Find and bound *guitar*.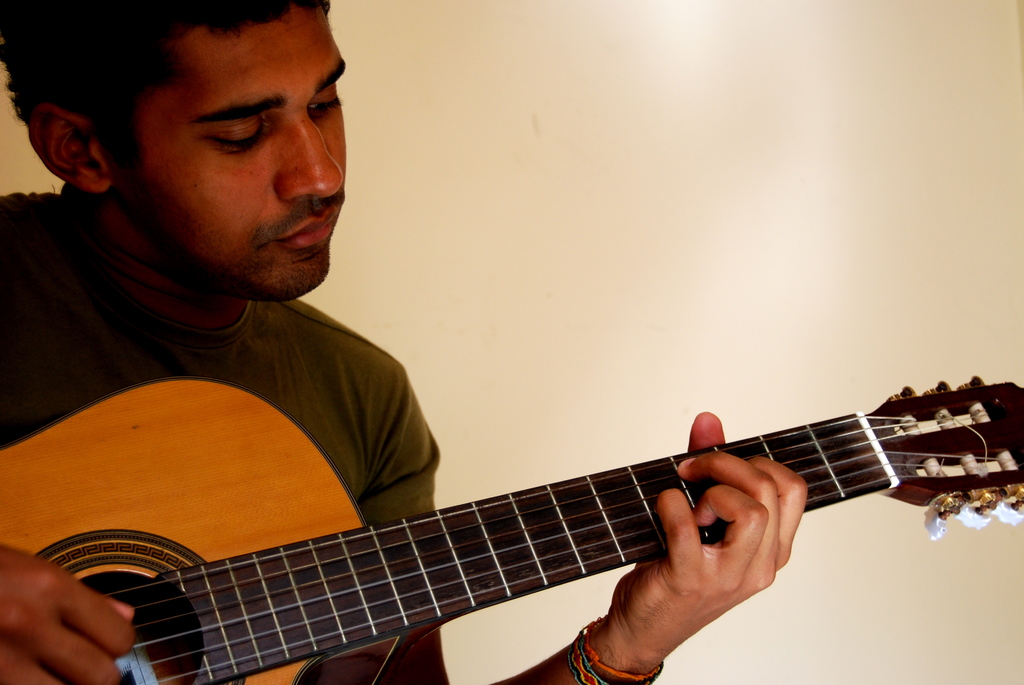
Bound: 0:362:1023:684.
